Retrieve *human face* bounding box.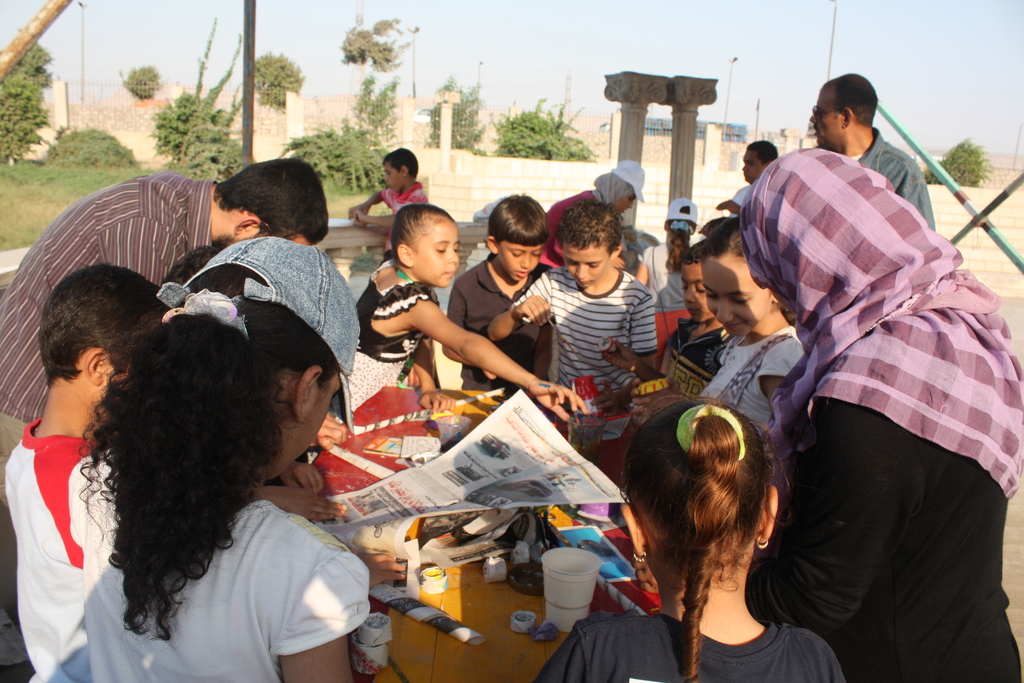
Bounding box: [499,247,538,283].
